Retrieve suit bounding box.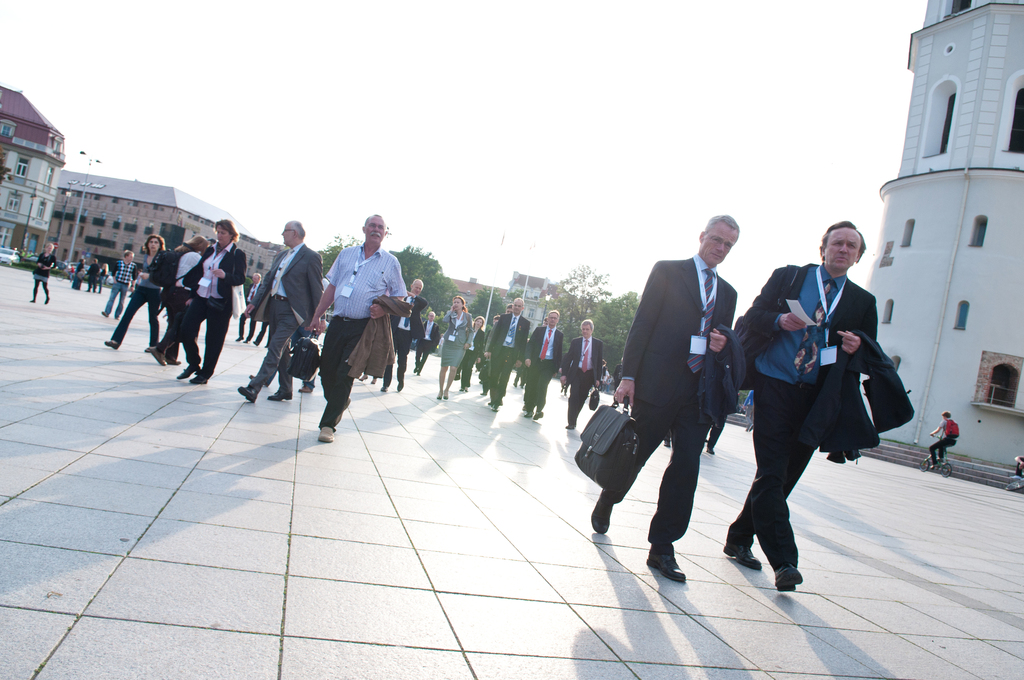
Bounding box: {"left": 465, "top": 328, "right": 485, "bottom": 384}.
